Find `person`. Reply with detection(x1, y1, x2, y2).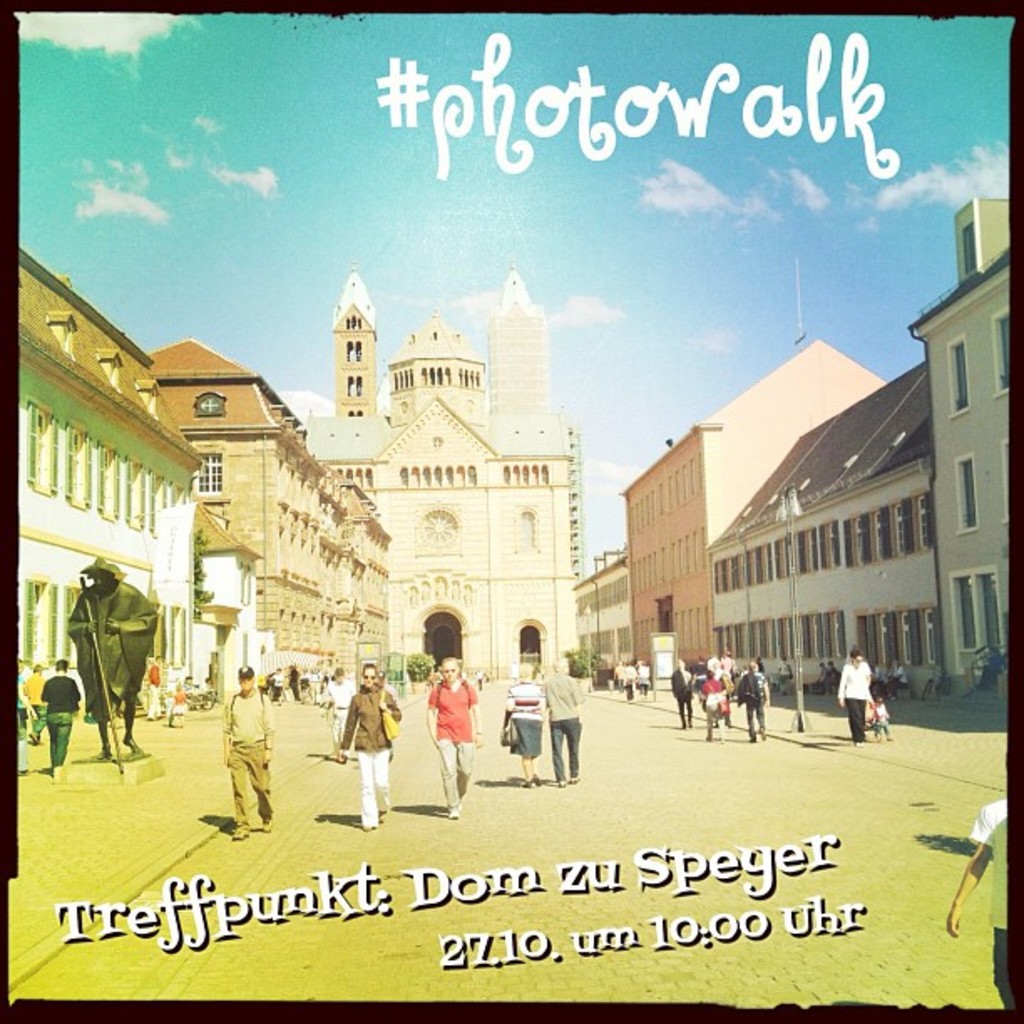
detection(12, 661, 27, 714).
